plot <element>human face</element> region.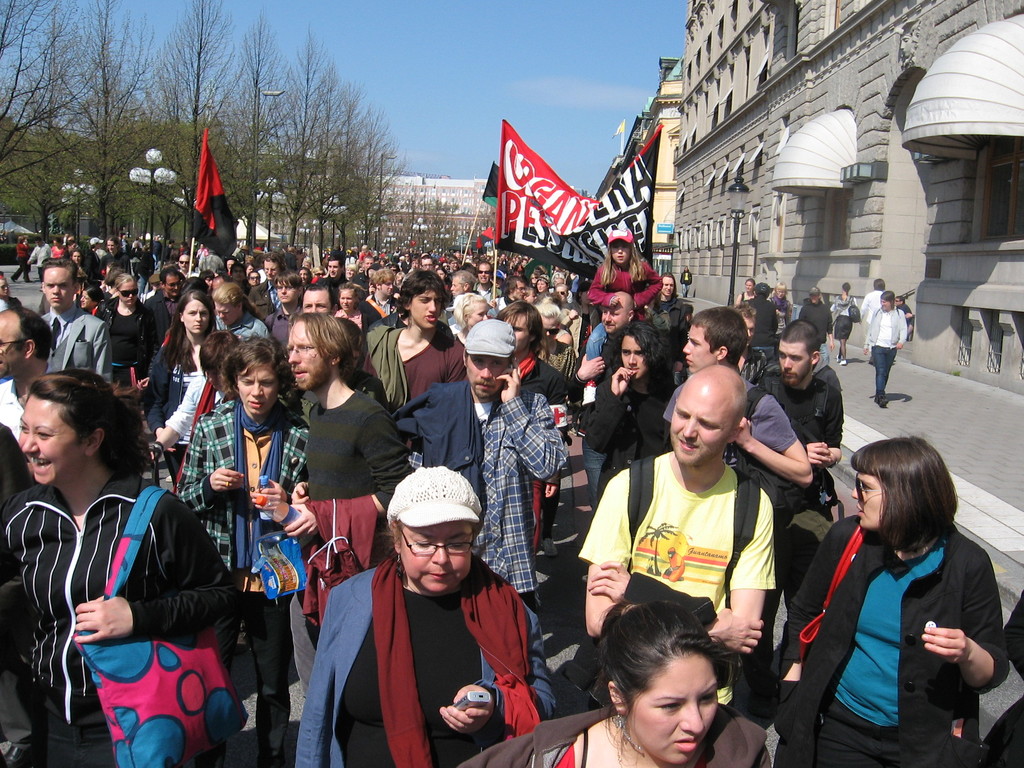
Plotted at box(740, 275, 756, 292).
